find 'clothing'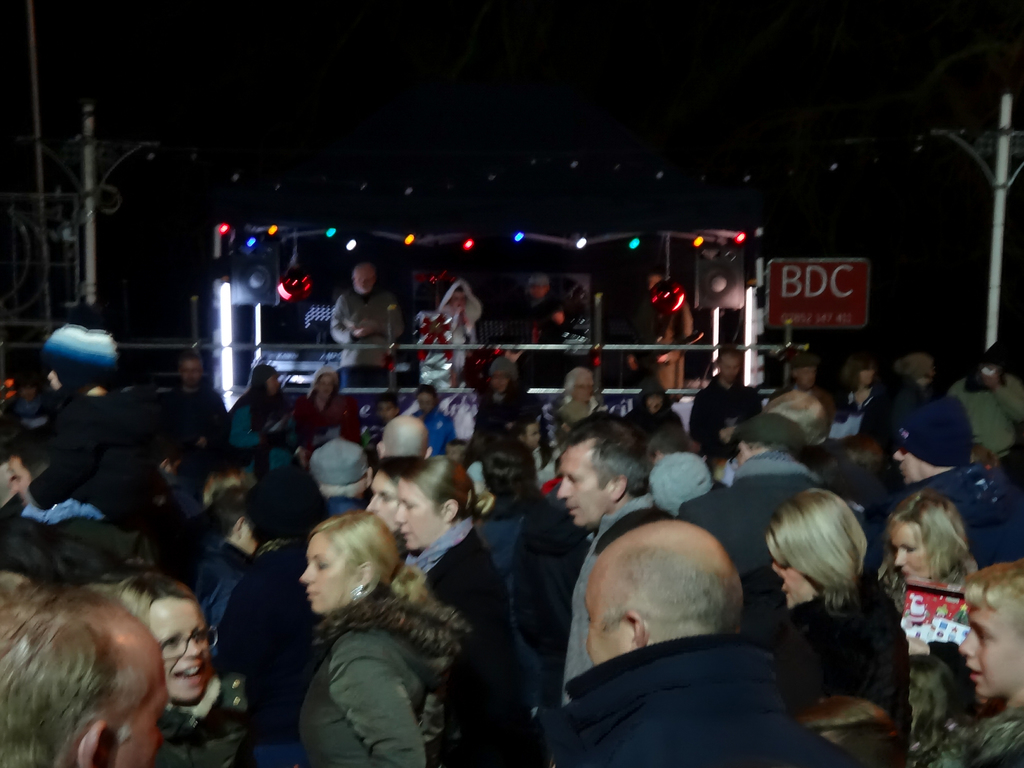
bbox=[438, 282, 496, 386]
